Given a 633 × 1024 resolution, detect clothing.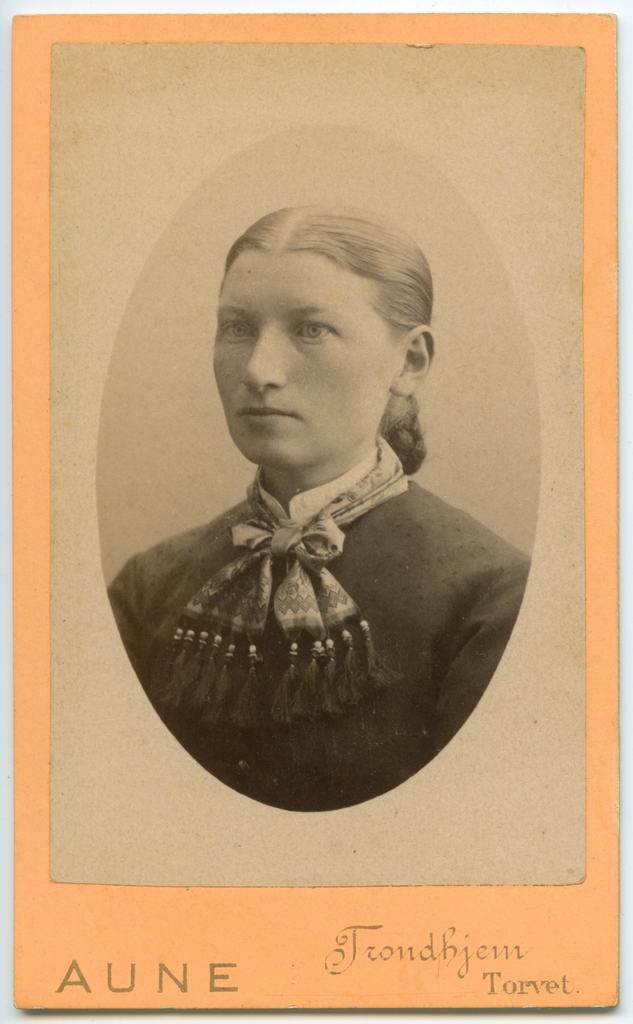
{"left": 113, "top": 352, "right": 537, "bottom": 818}.
